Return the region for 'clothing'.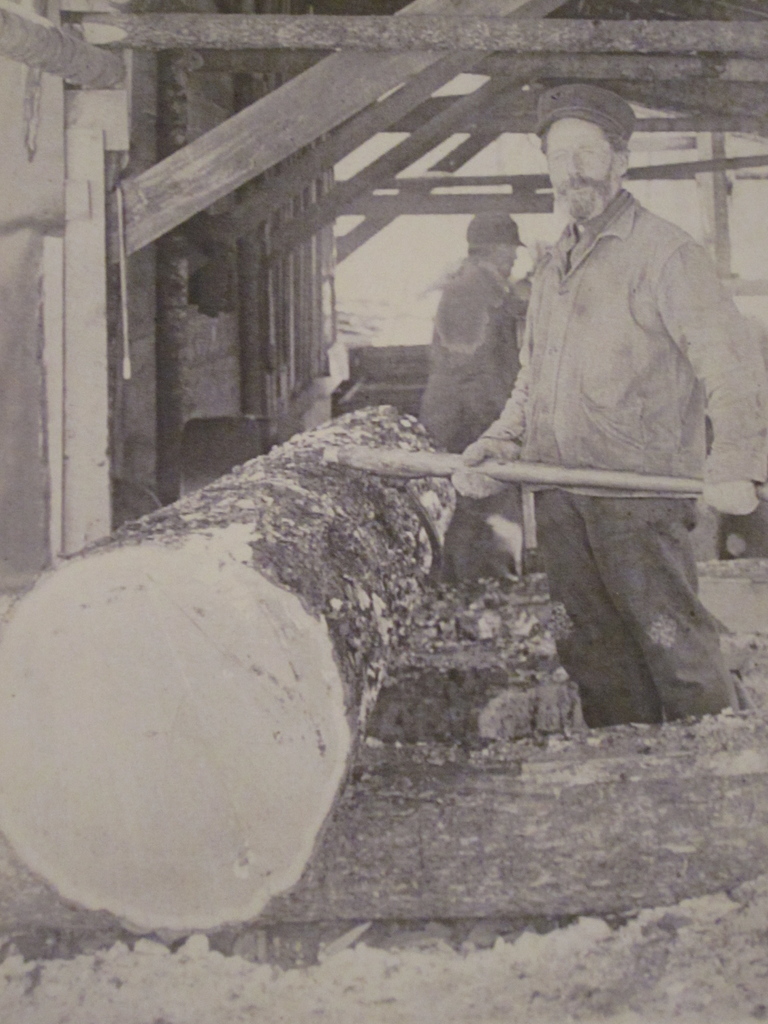
415,250,509,547.
